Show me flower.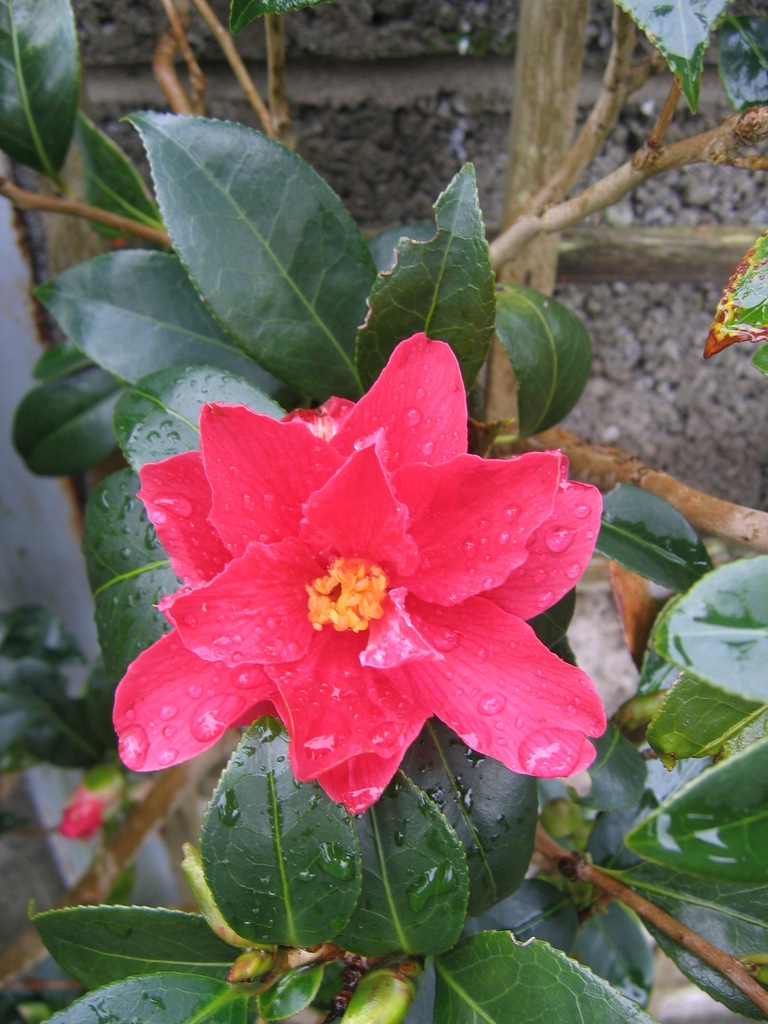
flower is here: [left=56, top=776, right=121, bottom=840].
